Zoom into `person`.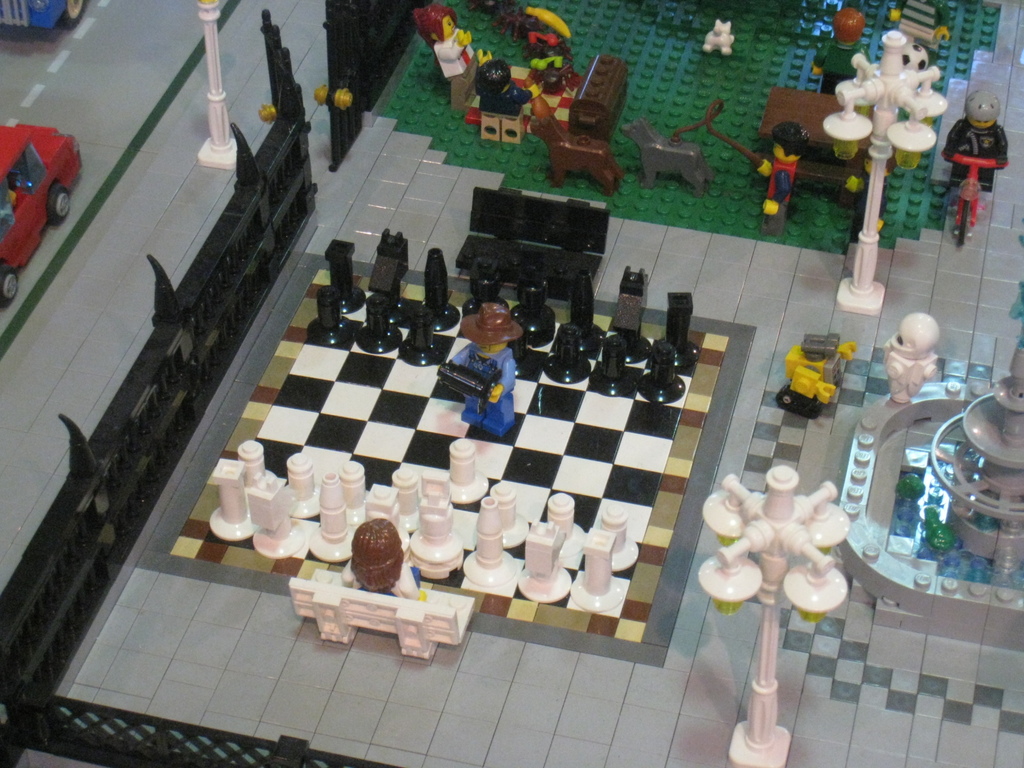
Zoom target: bbox=[943, 86, 1012, 189].
